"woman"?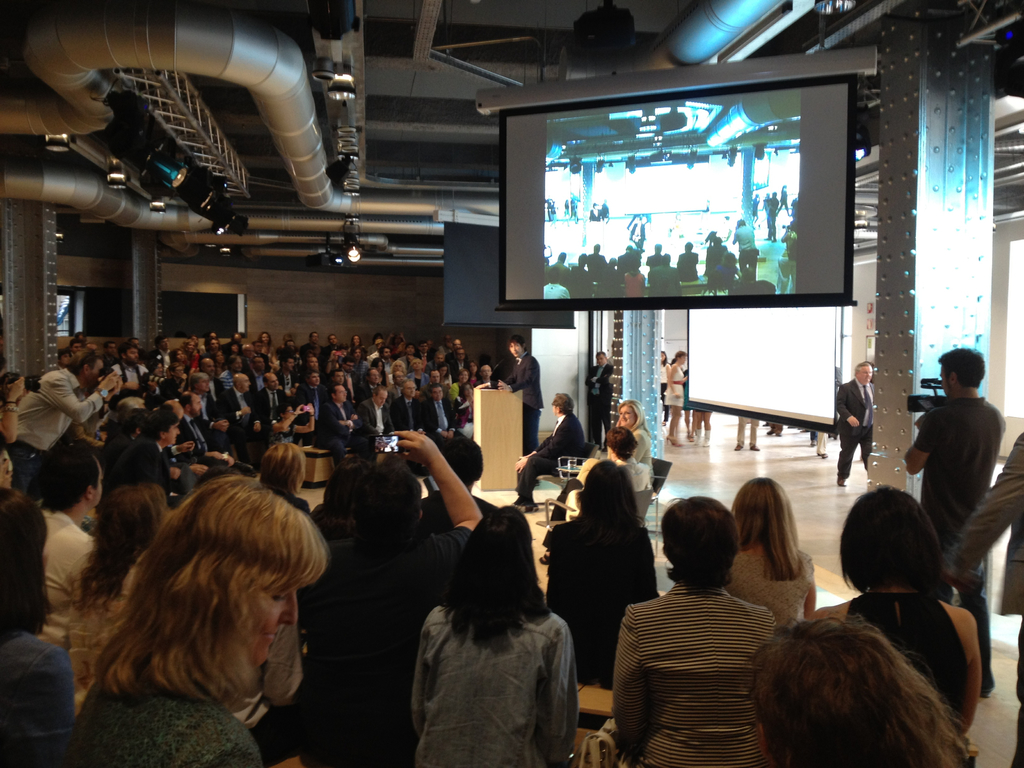
383:491:599:767
